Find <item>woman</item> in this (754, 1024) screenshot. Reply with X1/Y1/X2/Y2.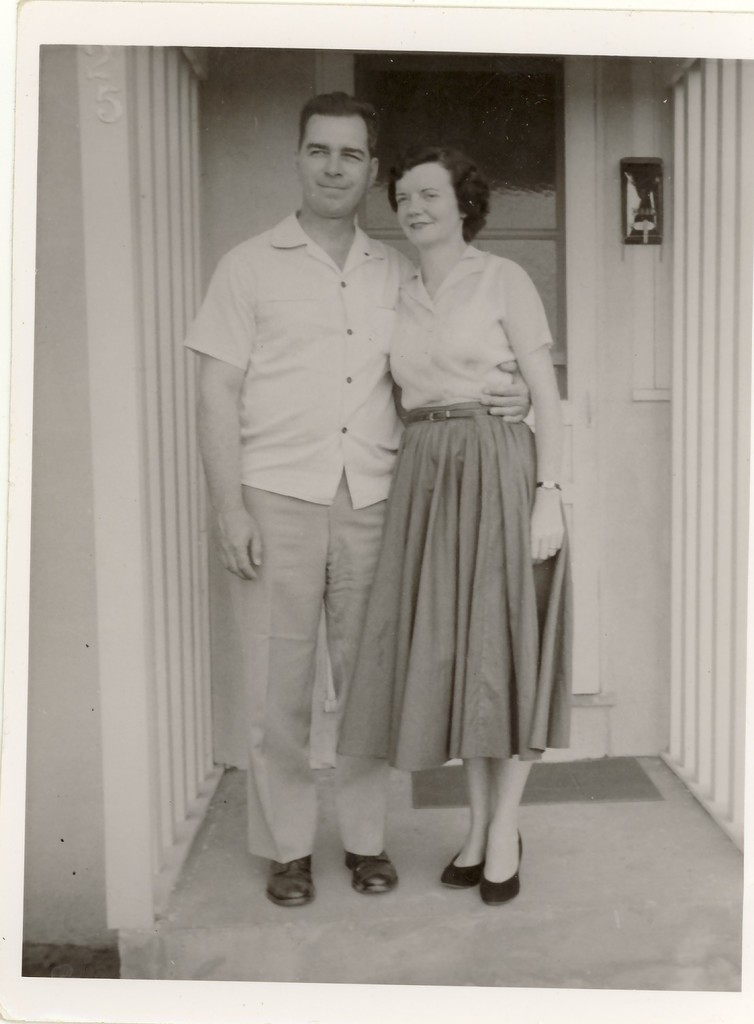
321/113/569/886.
